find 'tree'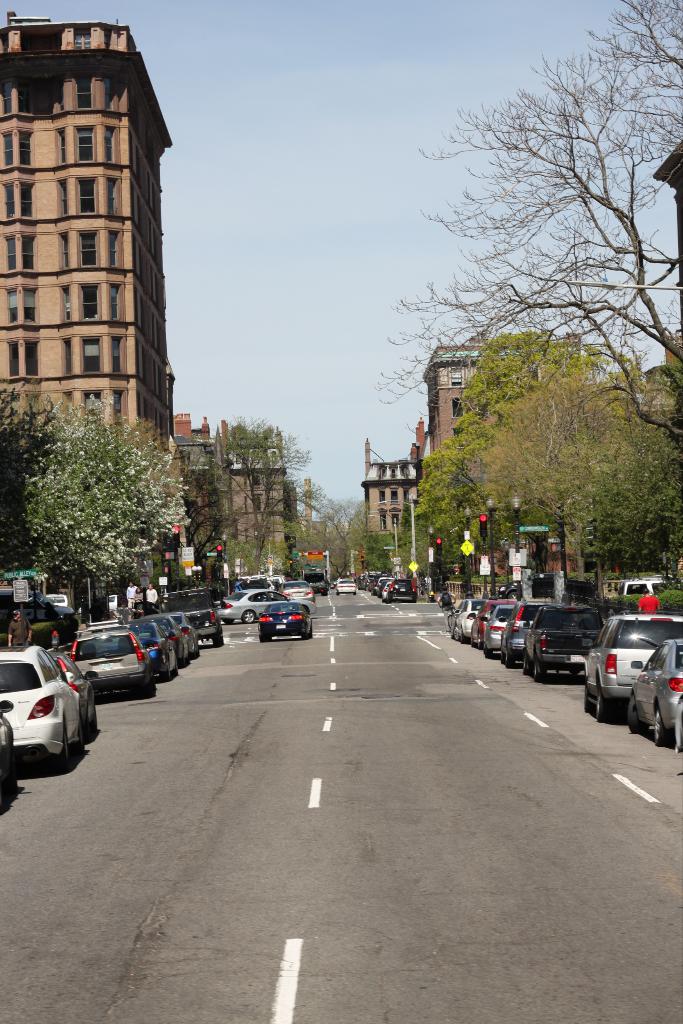
(left=407, top=323, right=682, bottom=575)
